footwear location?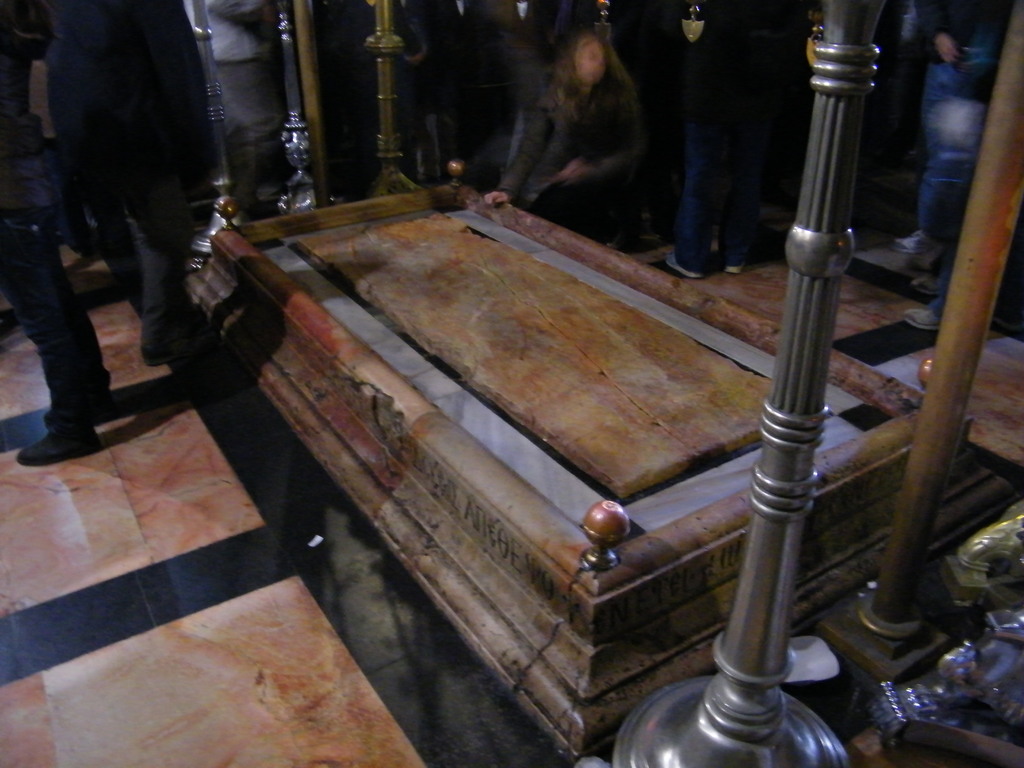
locate(136, 346, 189, 368)
